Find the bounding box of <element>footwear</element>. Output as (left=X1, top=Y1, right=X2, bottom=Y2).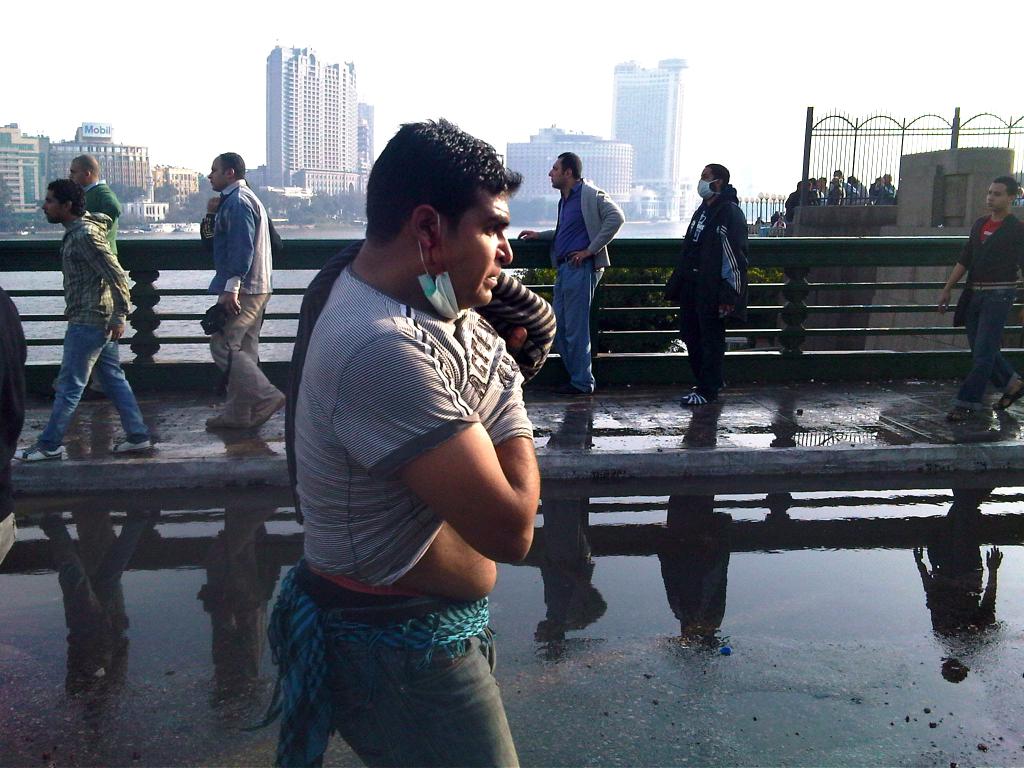
(left=680, top=393, right=708, bottom=404).
